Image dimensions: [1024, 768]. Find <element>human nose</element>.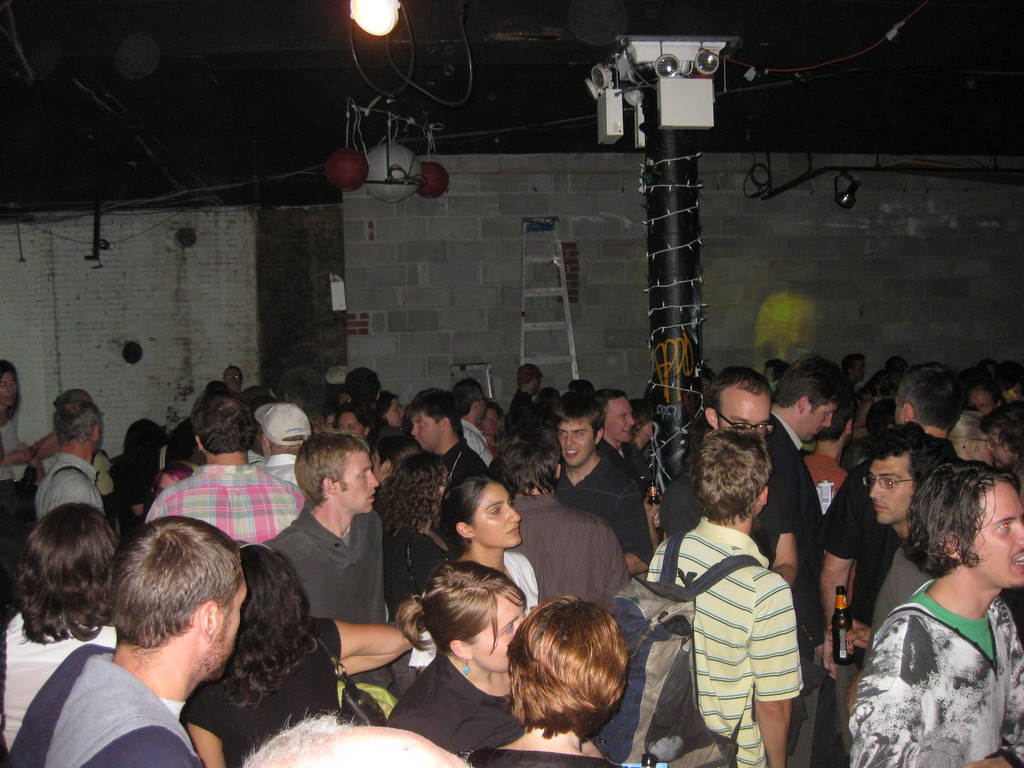
BBox(824, 415, 831, 428).
